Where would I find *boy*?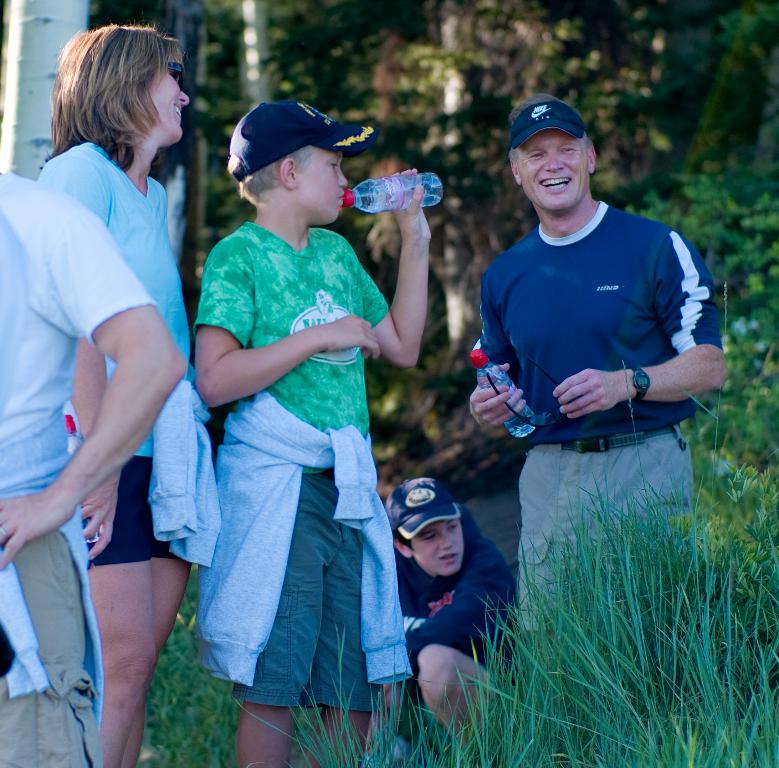
At box=[167, 119, 414, 739].
